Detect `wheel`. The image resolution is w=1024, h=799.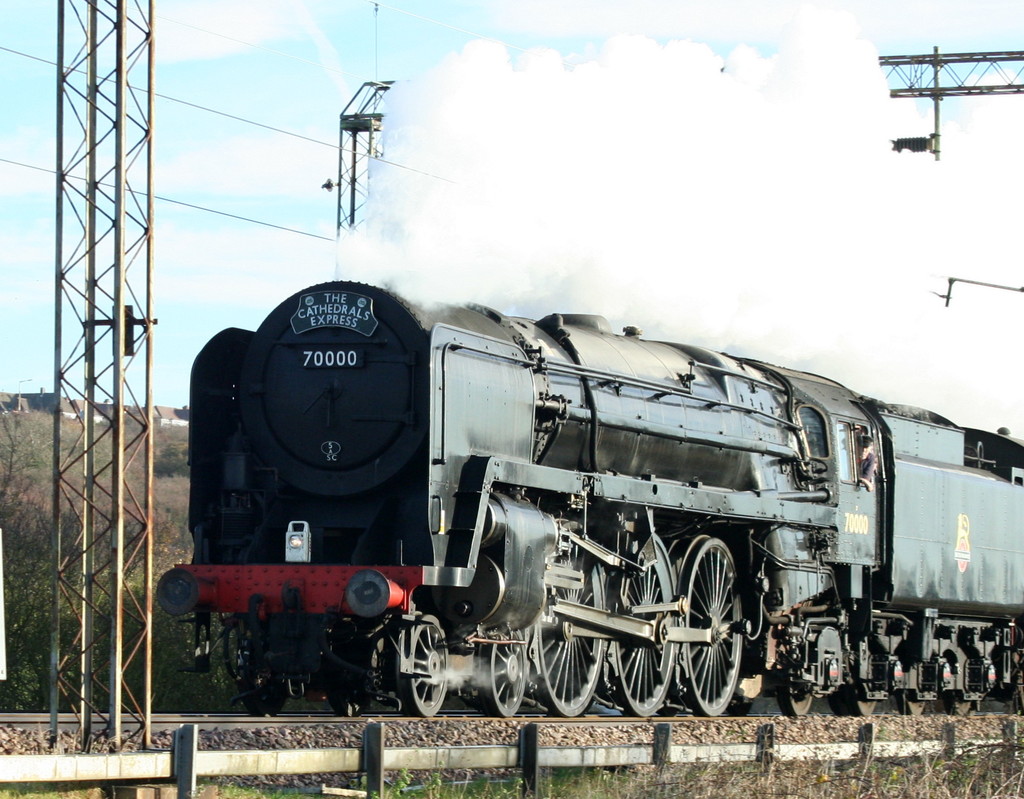
bbox(673, 526, 748, 718).
